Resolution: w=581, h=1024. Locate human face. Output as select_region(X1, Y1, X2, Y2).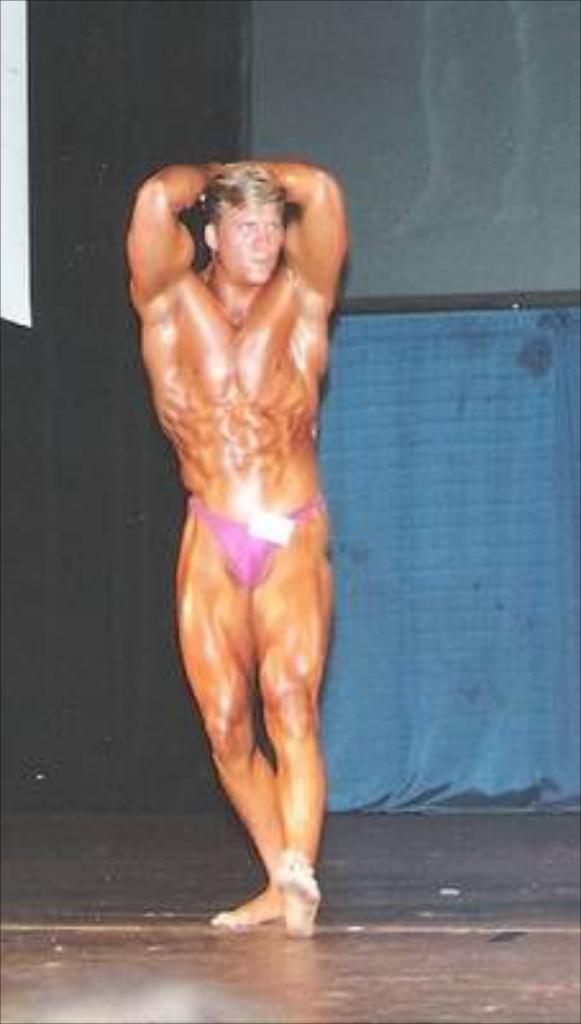
select_region(215, 207, 282, 282).
